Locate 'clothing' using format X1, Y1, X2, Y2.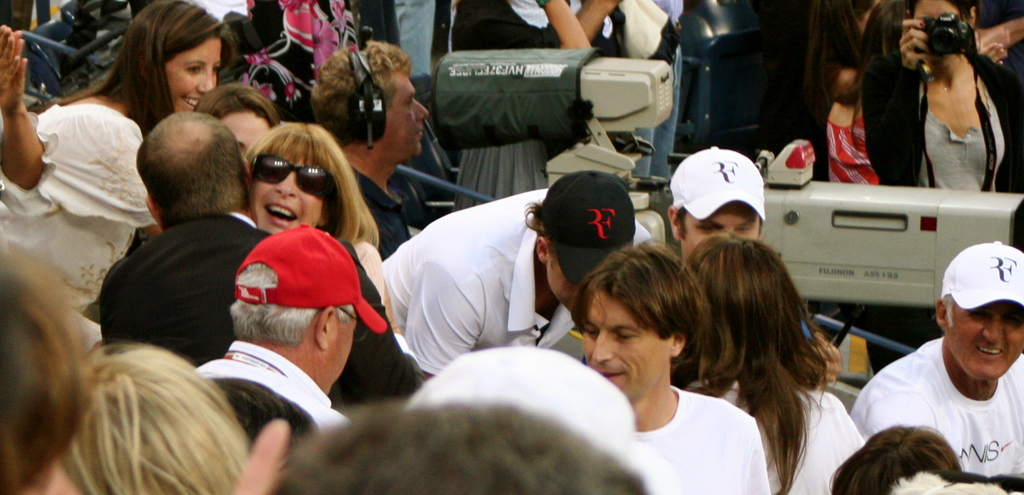
0, 181, 120, 364.
